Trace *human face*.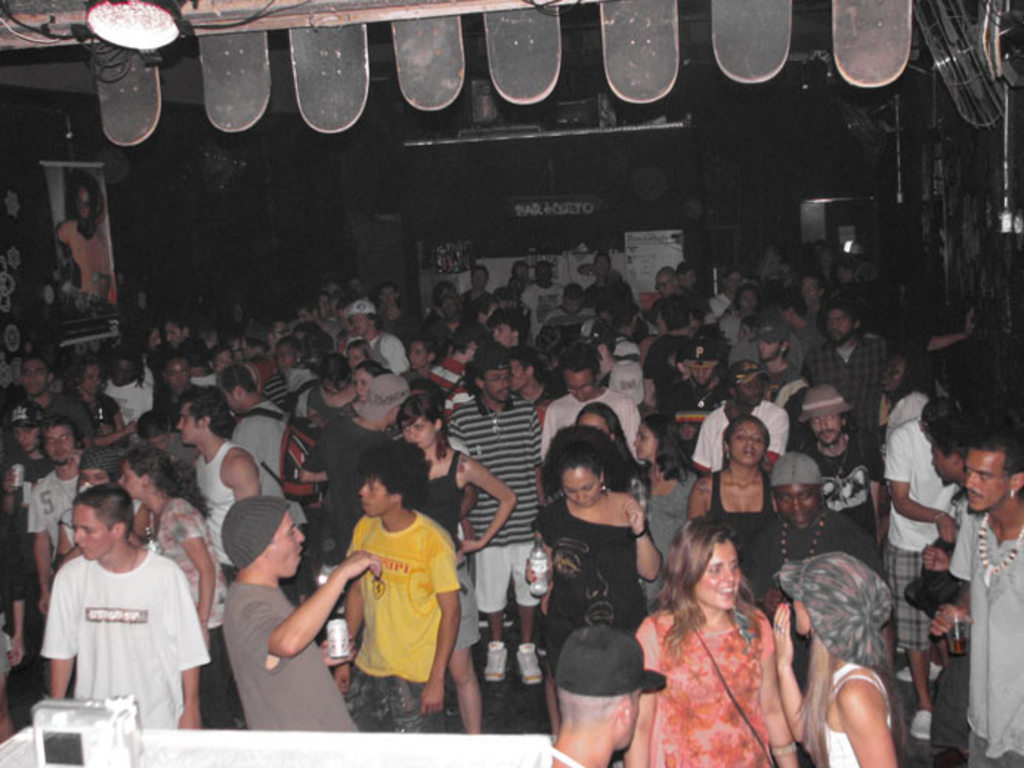
Traced to <region>340, 313, 355, 332</region>.
